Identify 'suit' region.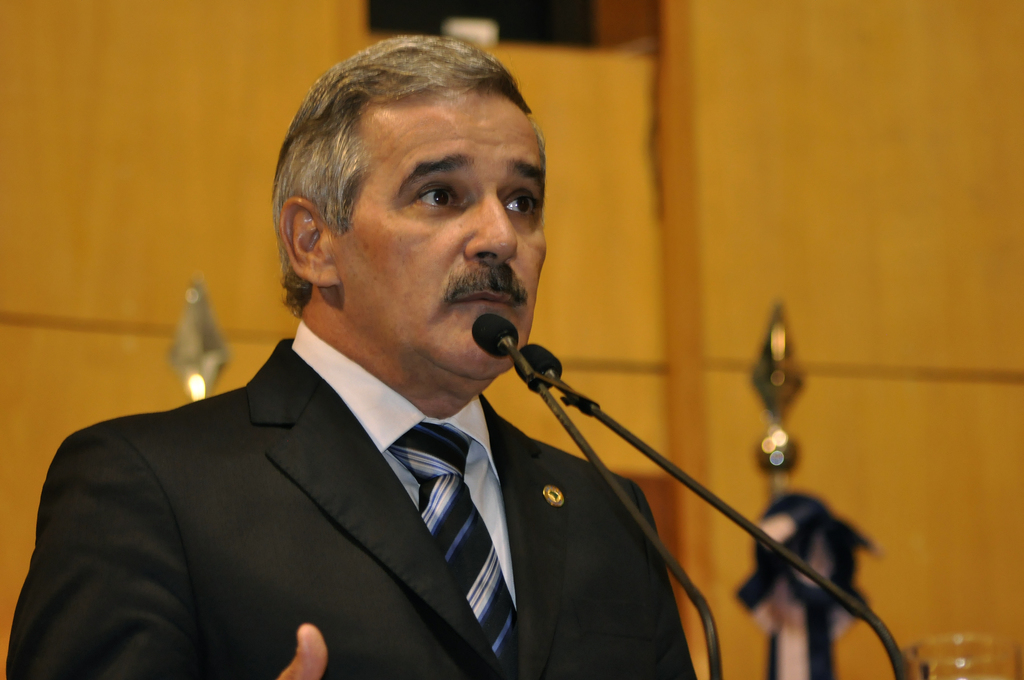
Region: bbox(15, 268, 701, 674).
